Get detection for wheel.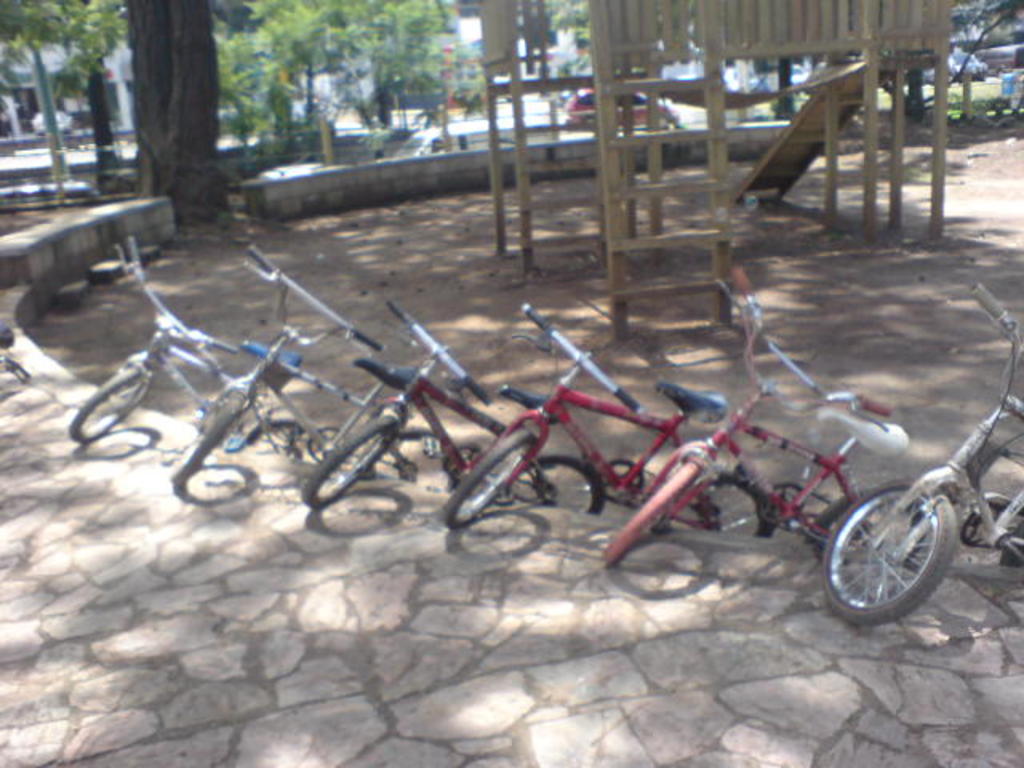
Detection: 440,429,538,530.
